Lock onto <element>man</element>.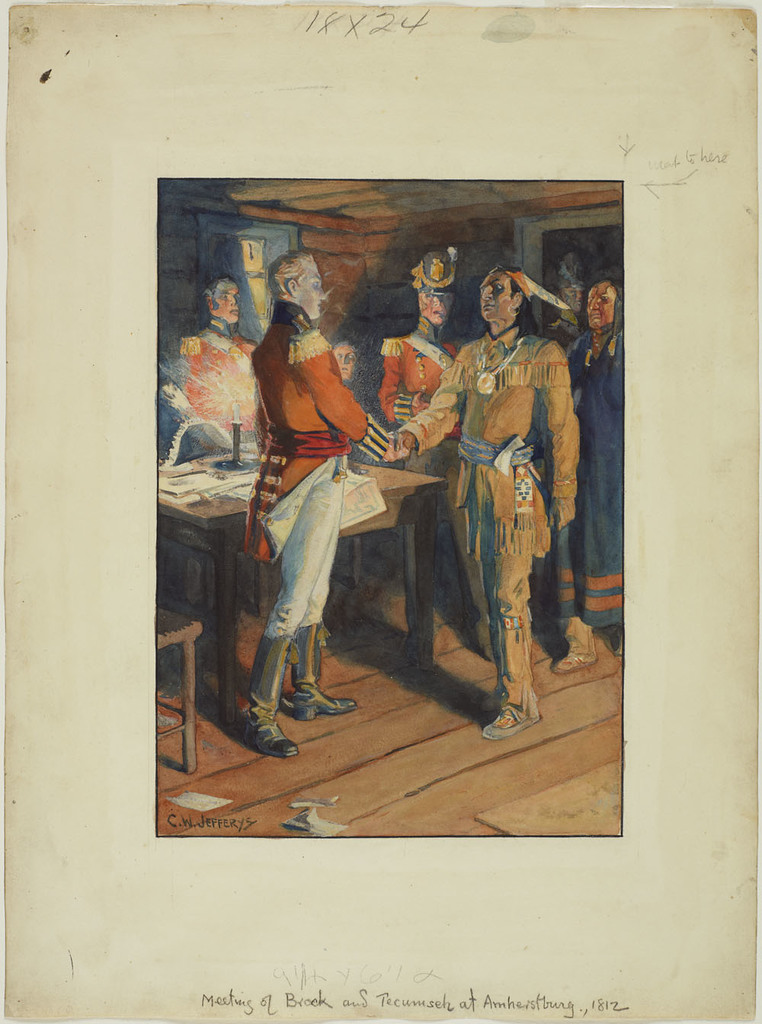
Locked: locate(249, 272, 402, 664).
